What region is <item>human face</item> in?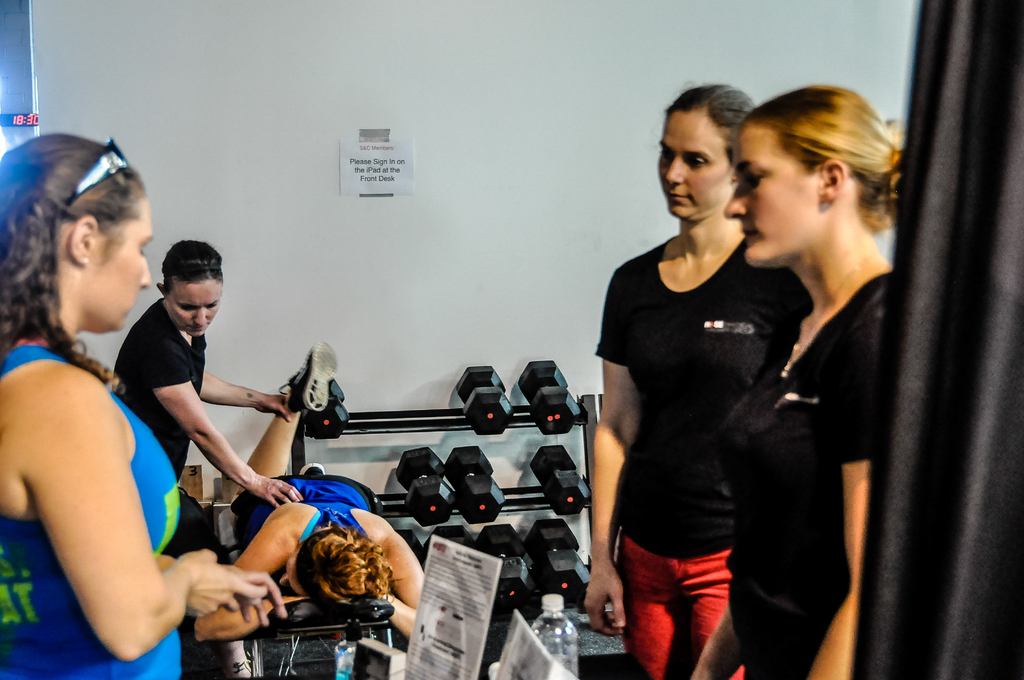
select_region(658, 109, 728, 218).
